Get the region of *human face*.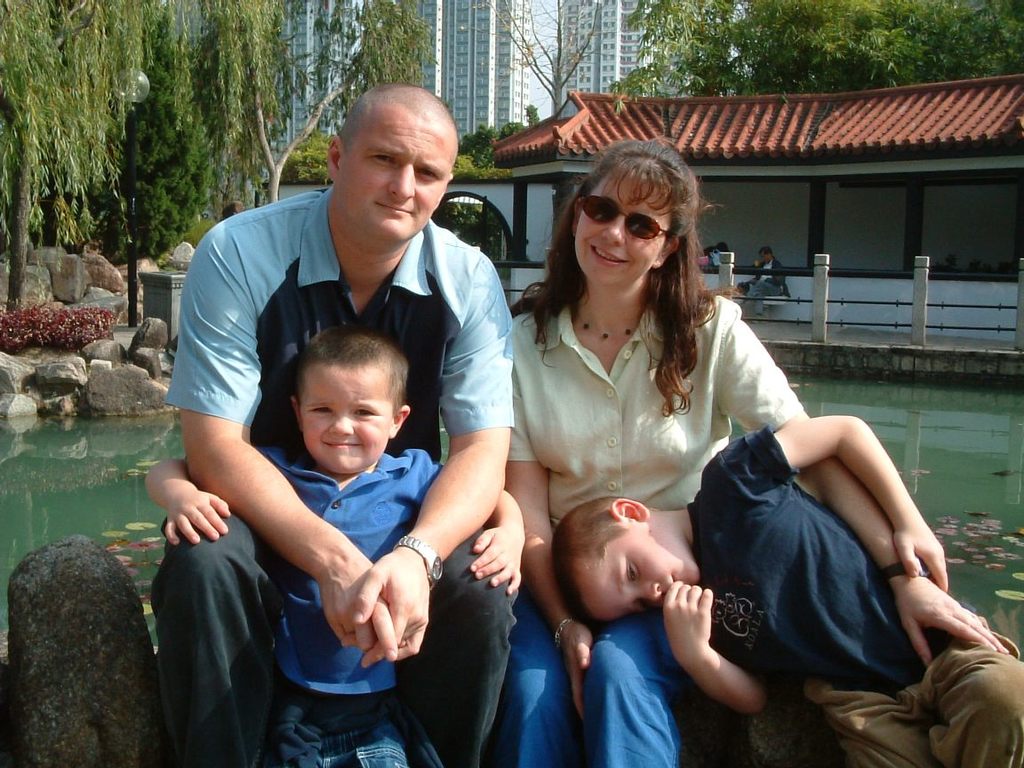
{"left": 335, "top": 111, "right": 453, "bottom": 241}.
